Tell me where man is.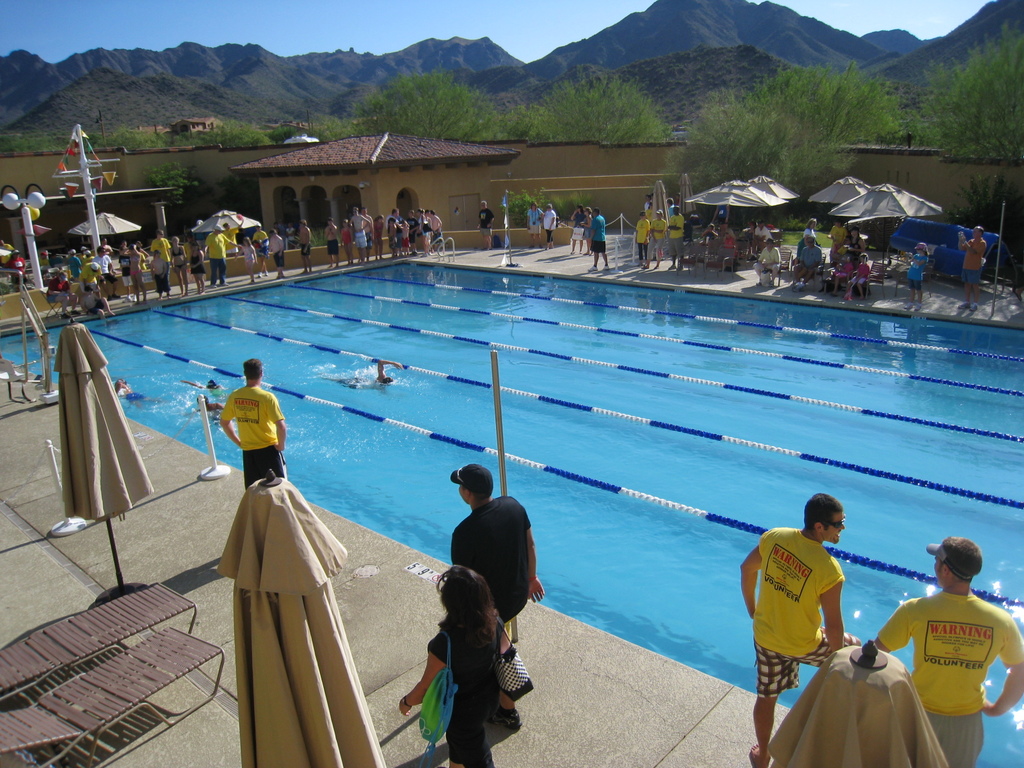
man is at BBox(348, 205, 371, 265).
